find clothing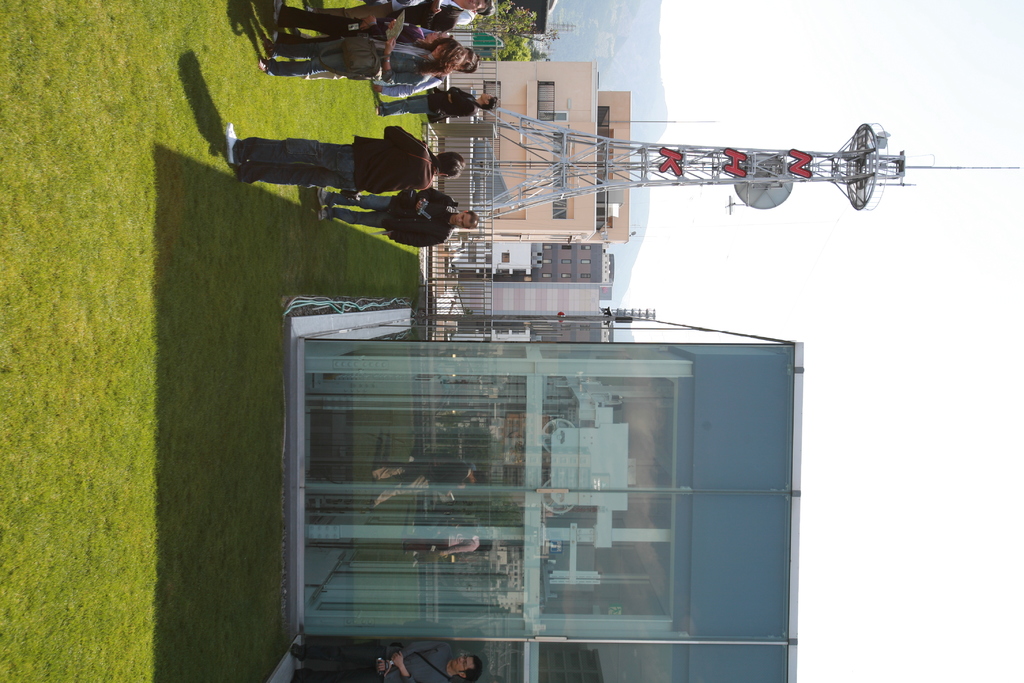
crop(384, 85, 483, 122)
